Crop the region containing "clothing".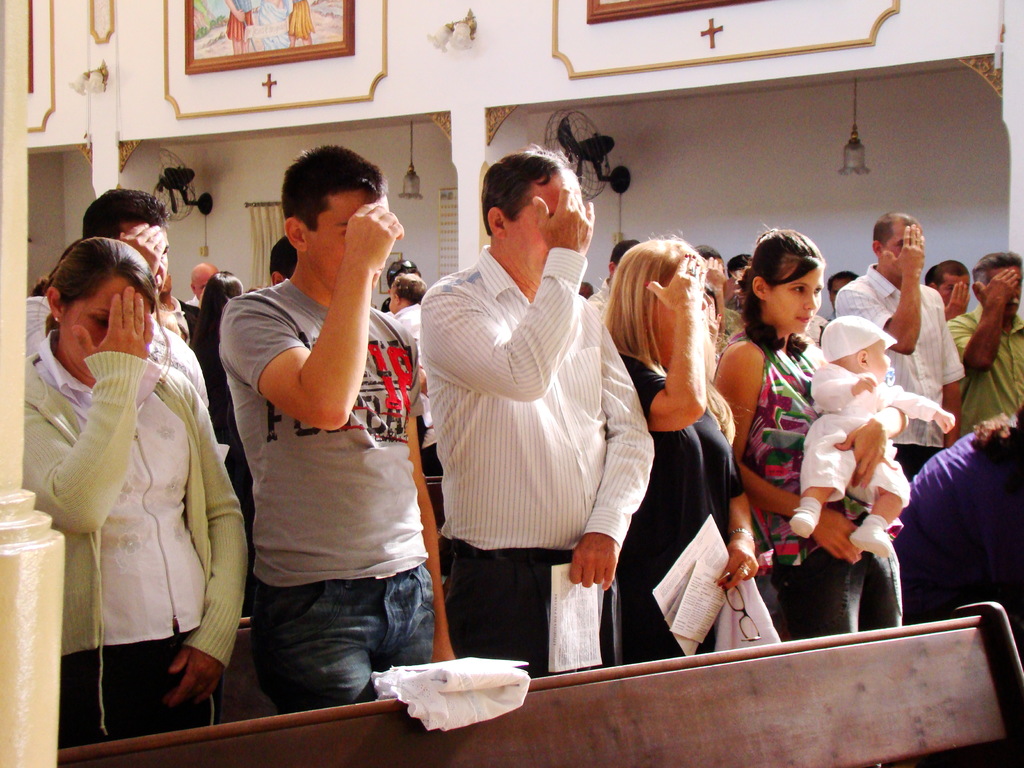
Crop region: <box>829,278,963,481</box>.
